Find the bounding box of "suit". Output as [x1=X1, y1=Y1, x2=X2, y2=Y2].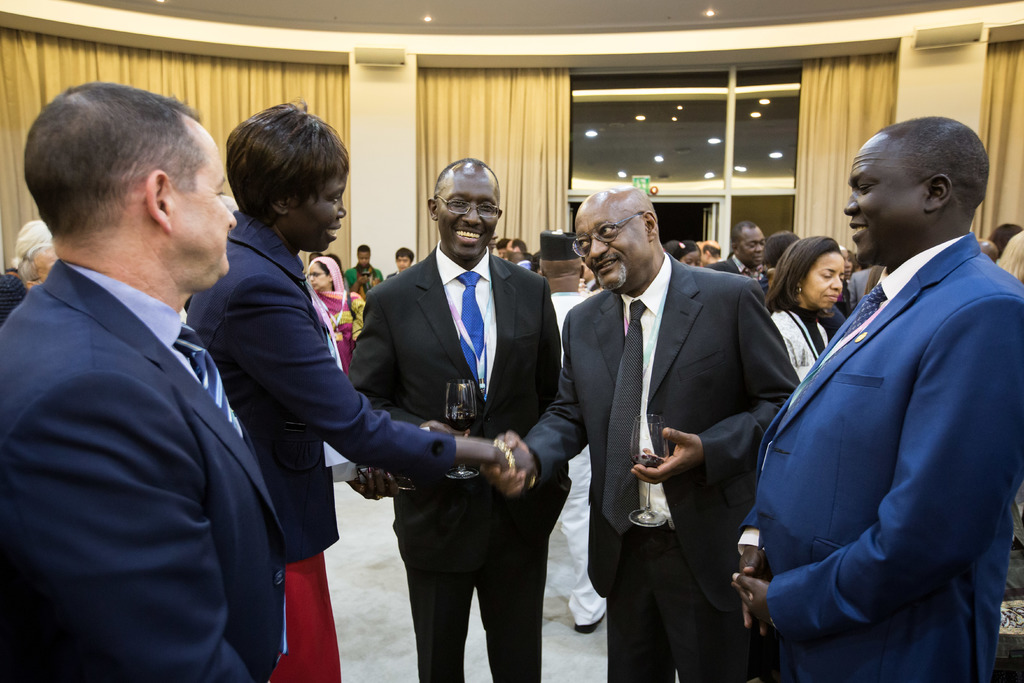
[x1=520, y1=247, x2=795, y2=682].
